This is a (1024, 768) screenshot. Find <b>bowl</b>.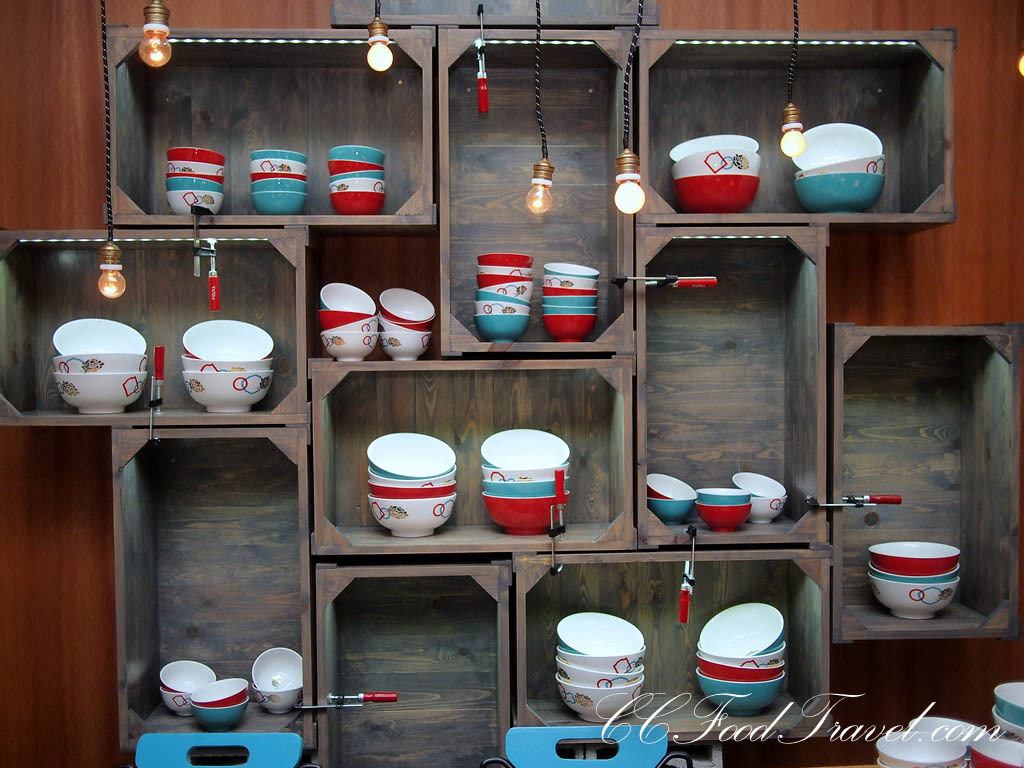
Bounding box: pyautogui.locateOnScreen(556, 677, 642, 721).
